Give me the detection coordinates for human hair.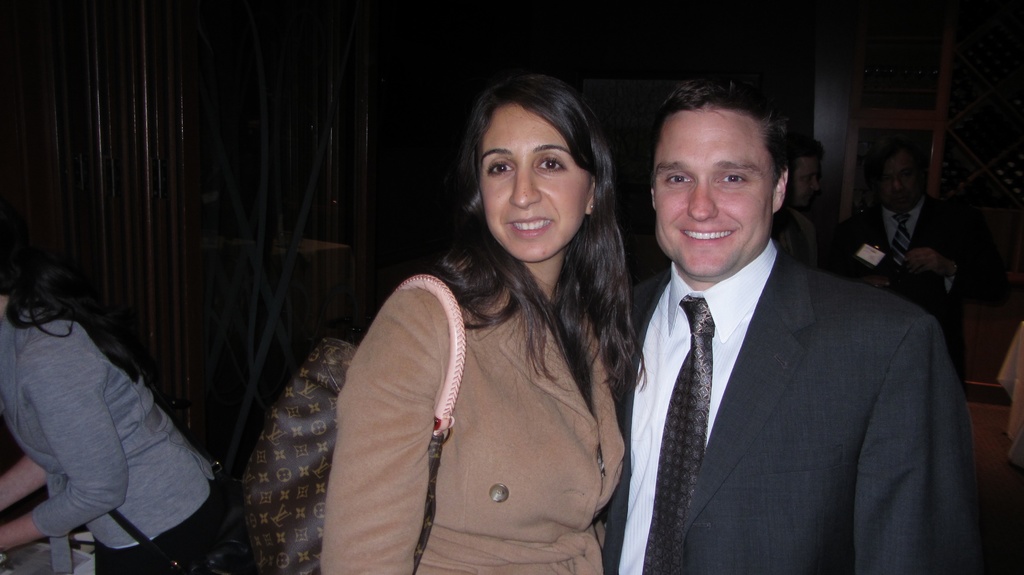
877/141/921/189.
